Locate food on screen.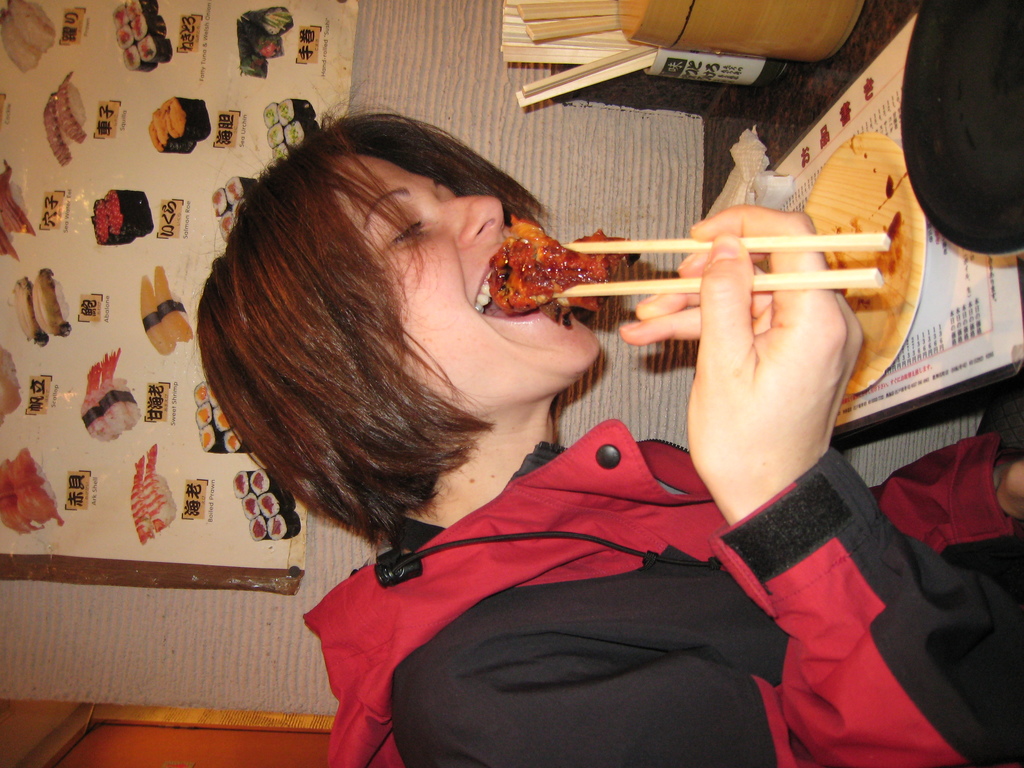
On screen at crop(129, 441, 179, 544).
